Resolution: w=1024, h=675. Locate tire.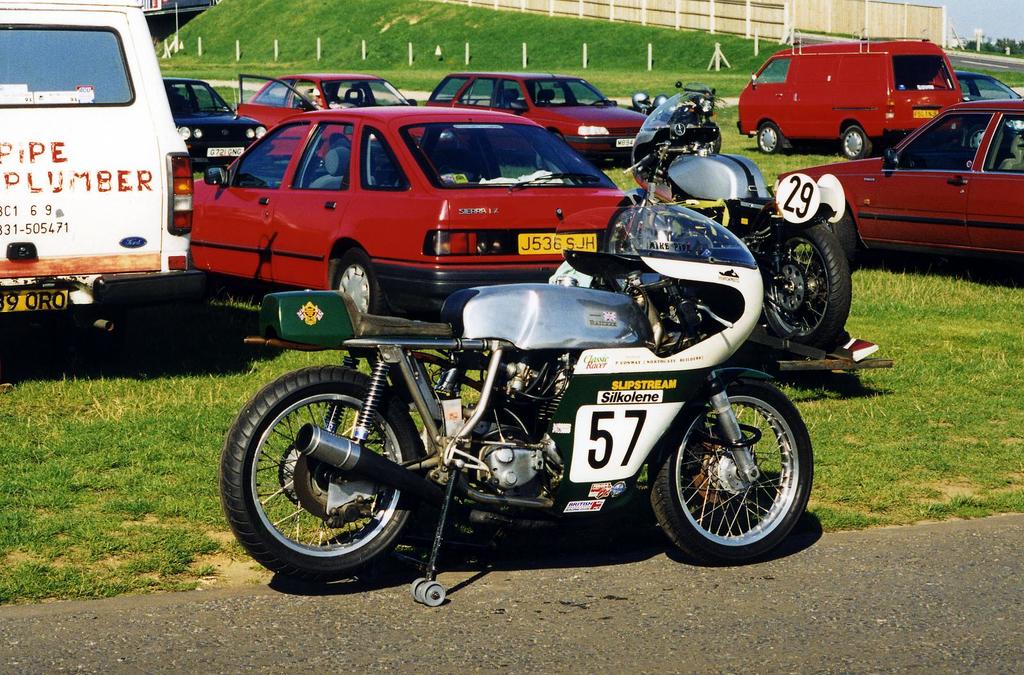
box(843, 127, 872, 159).
